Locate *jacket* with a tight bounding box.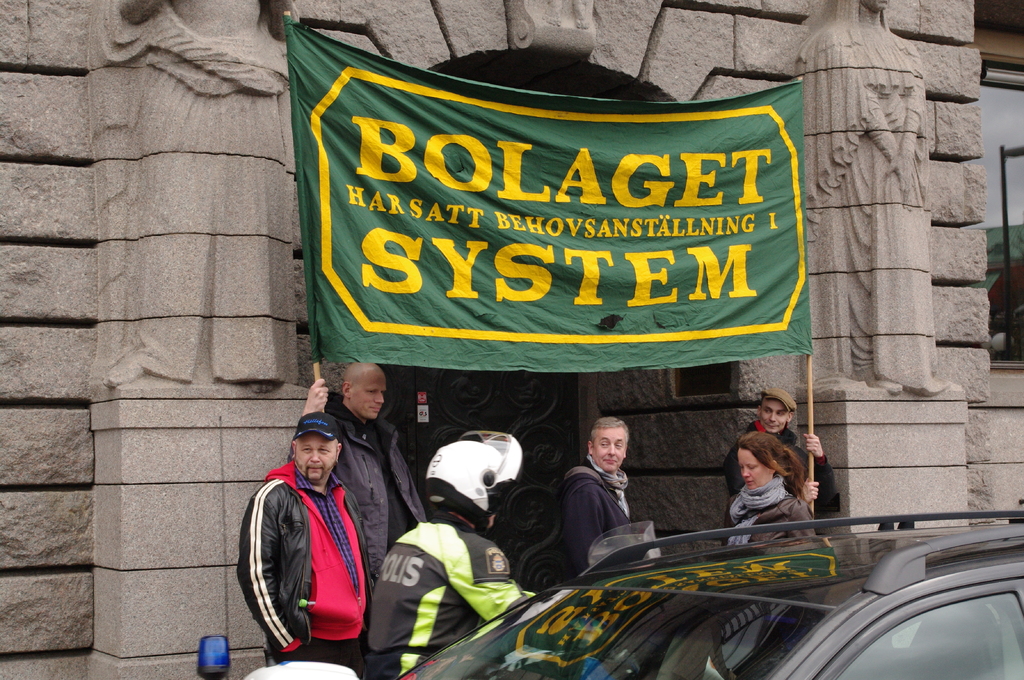
bbox=(332, 424, 428, 557).
